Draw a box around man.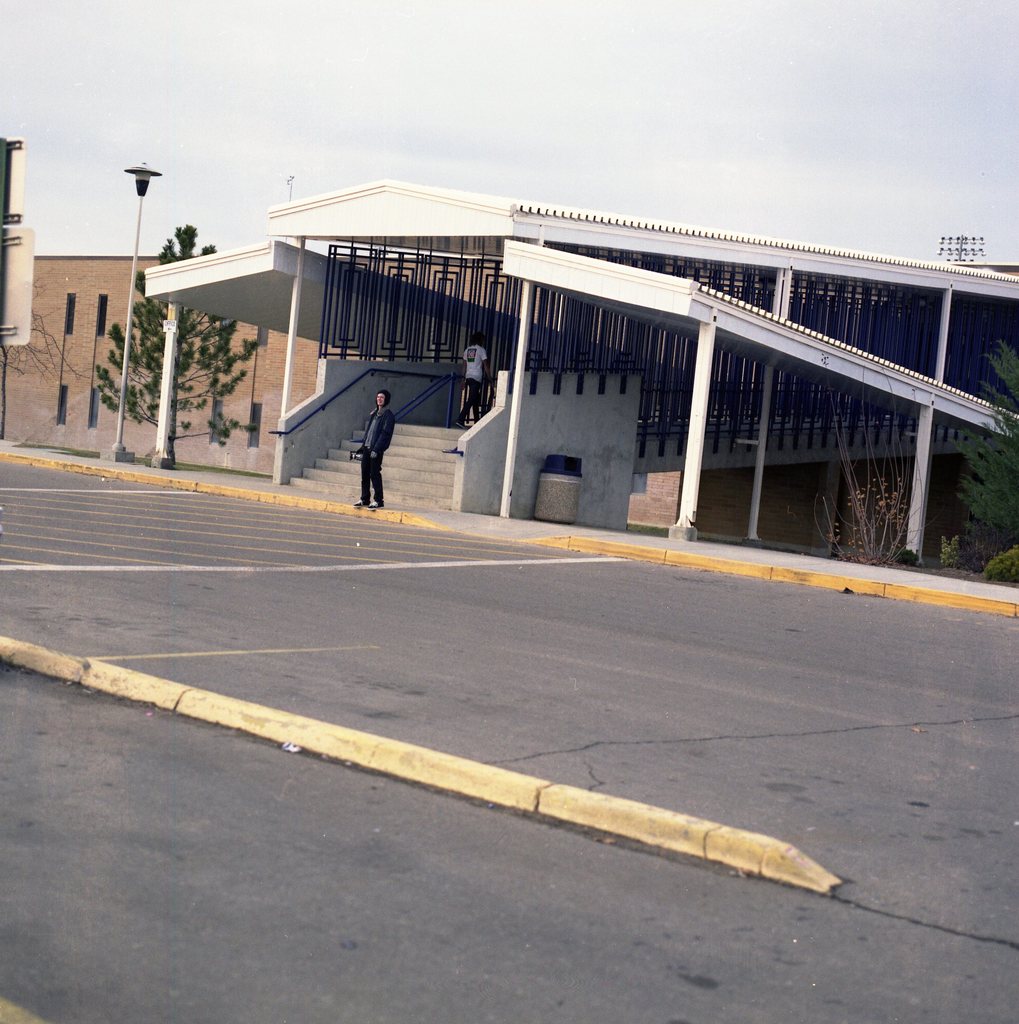
{"x1": 351, "y1": 394, "x2": 392, "y2": 504}.
